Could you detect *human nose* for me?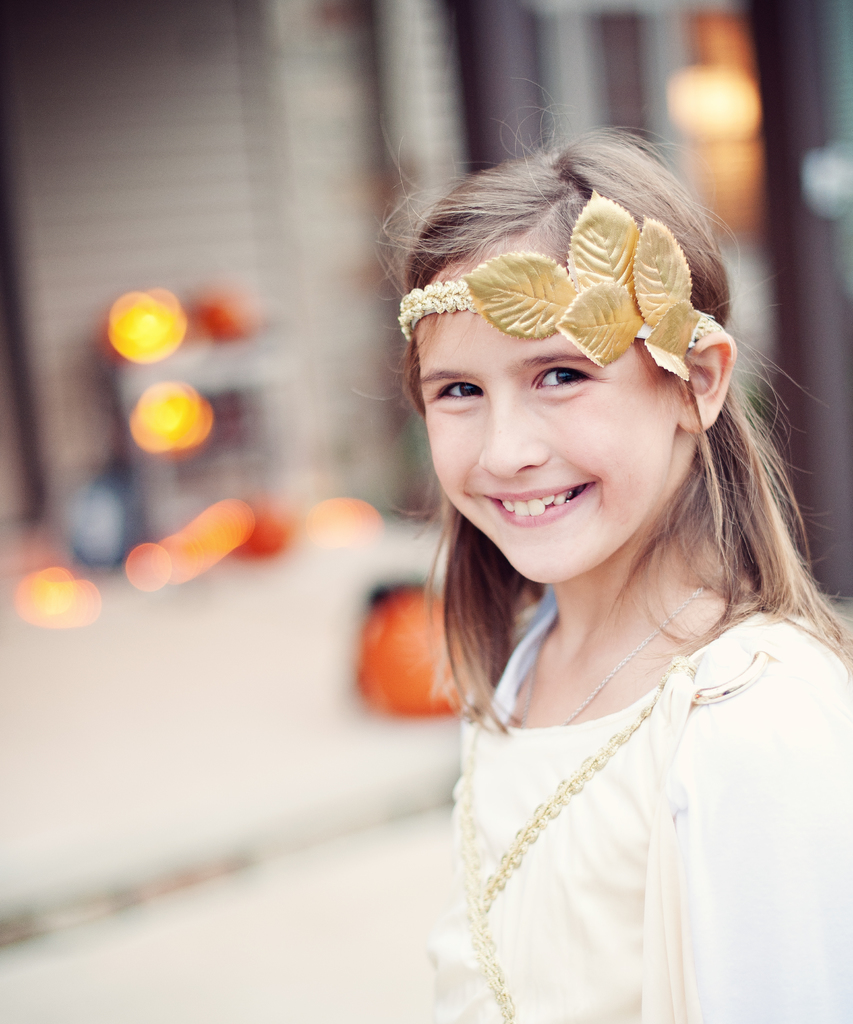
Detection result: <region>478, 396, 546, 476</region>.
